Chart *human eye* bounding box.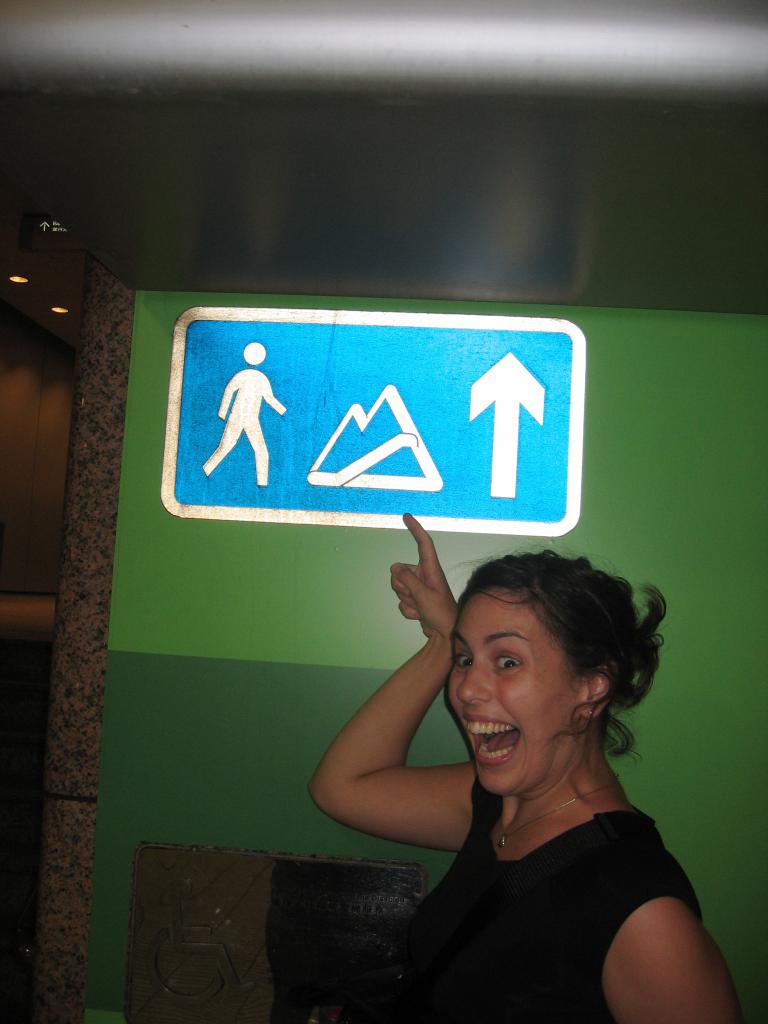
Charted: {"x1": 492, "y1": 652, "x2": 527, "y2": 674}.
